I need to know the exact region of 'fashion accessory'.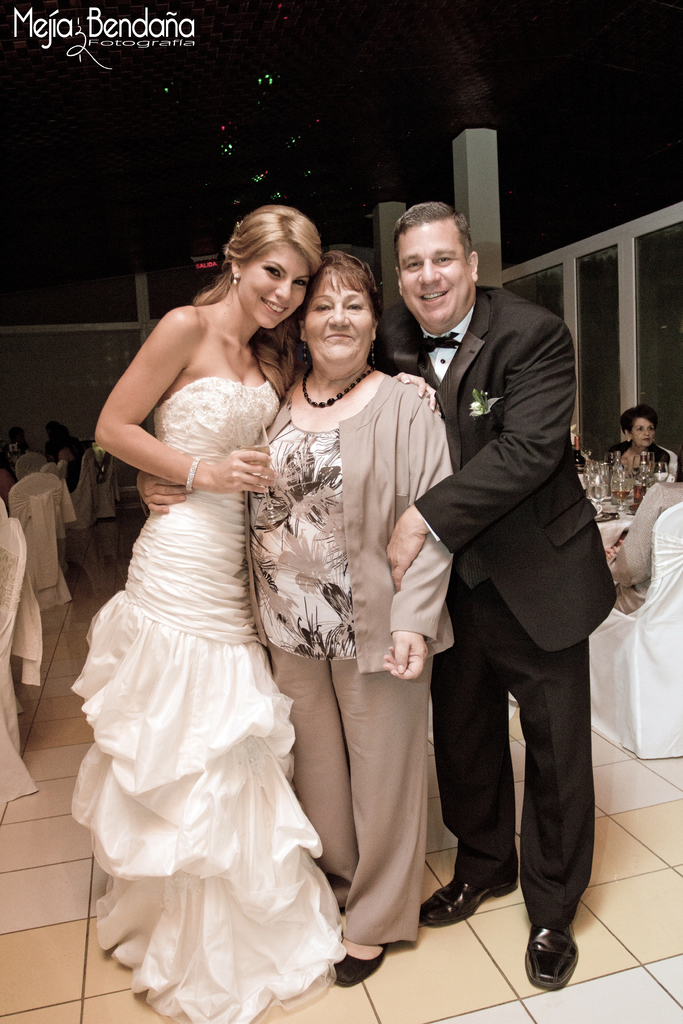
Region: left=236, top=220, right=242, bottom=232.
